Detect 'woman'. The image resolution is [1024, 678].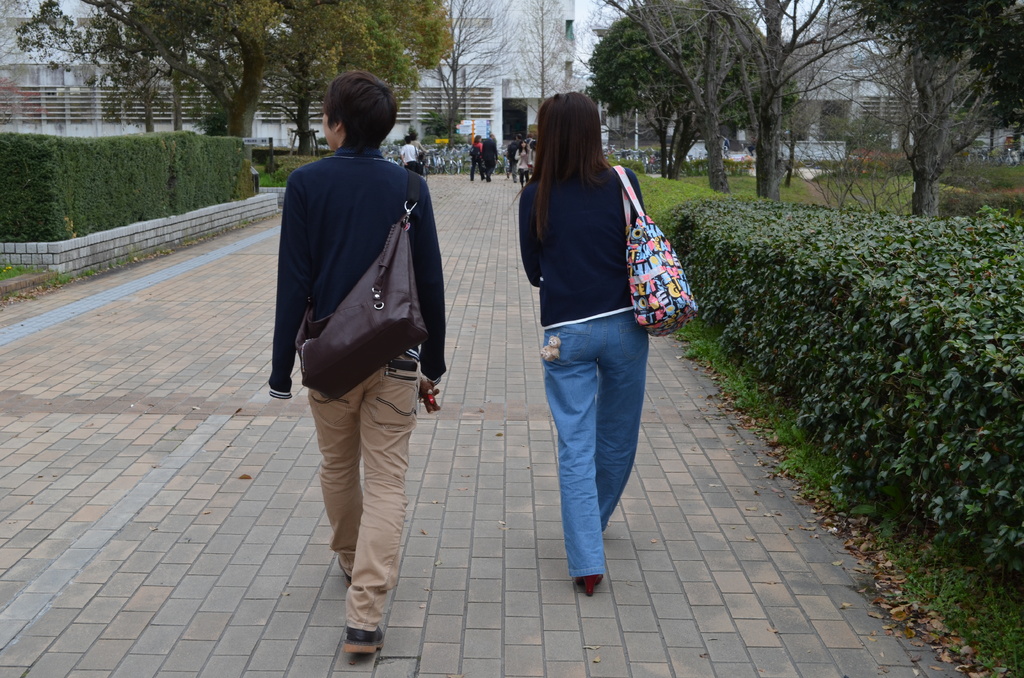
268 77 451 656.
